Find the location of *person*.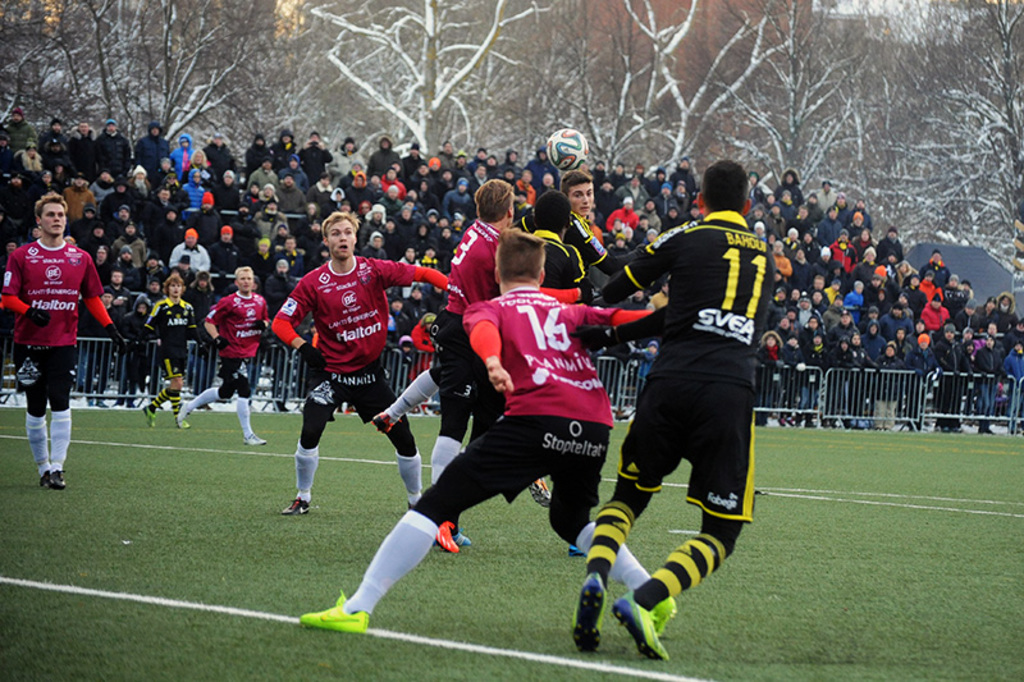
Location: (x1=0, y1=192, x2=131, y2=489).
